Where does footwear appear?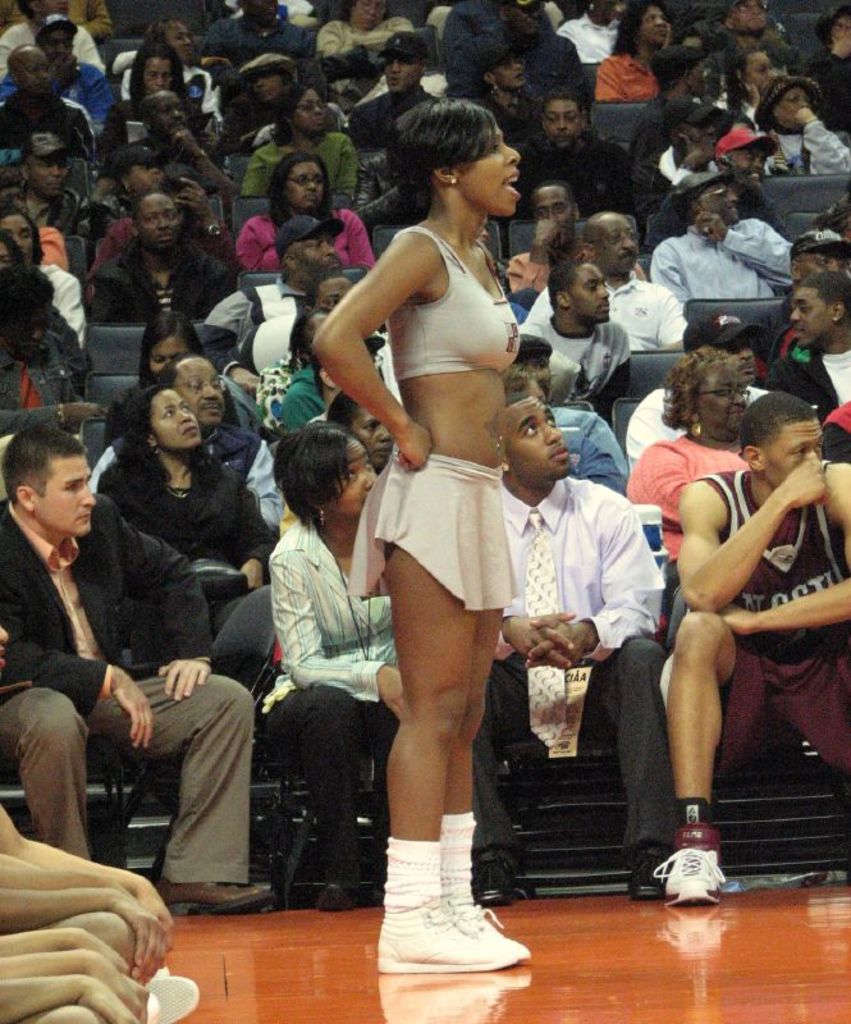
Appears at [654,827,729,899].
